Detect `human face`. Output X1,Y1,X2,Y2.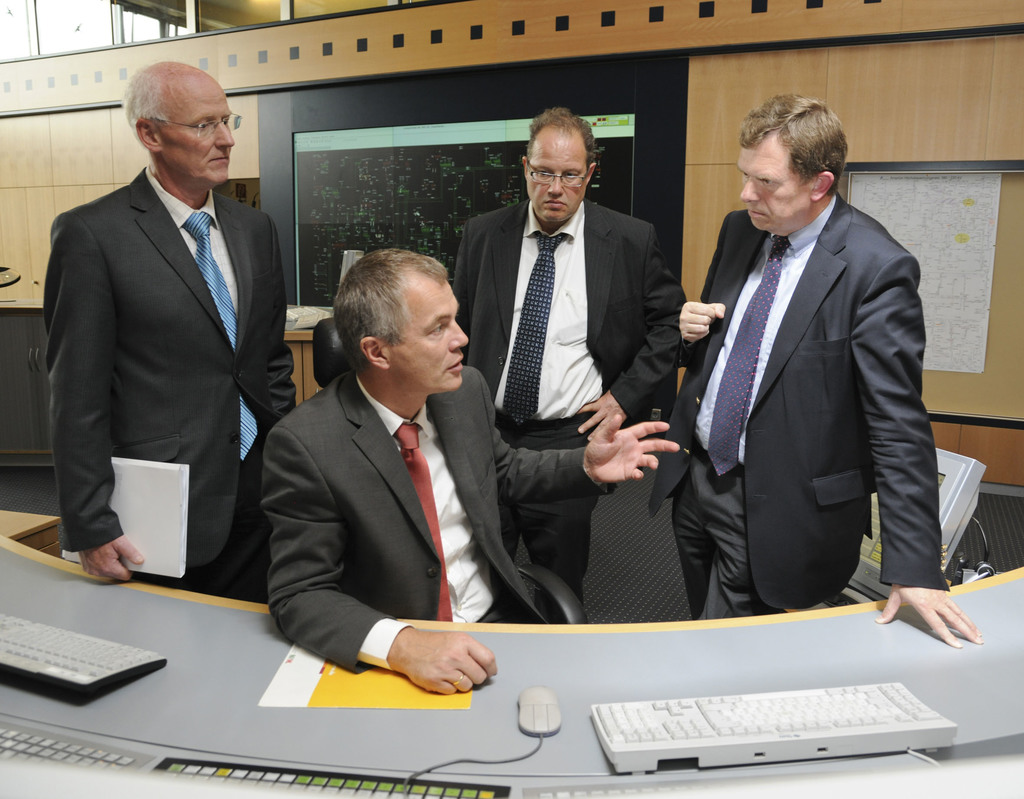
159,85,236,184.
